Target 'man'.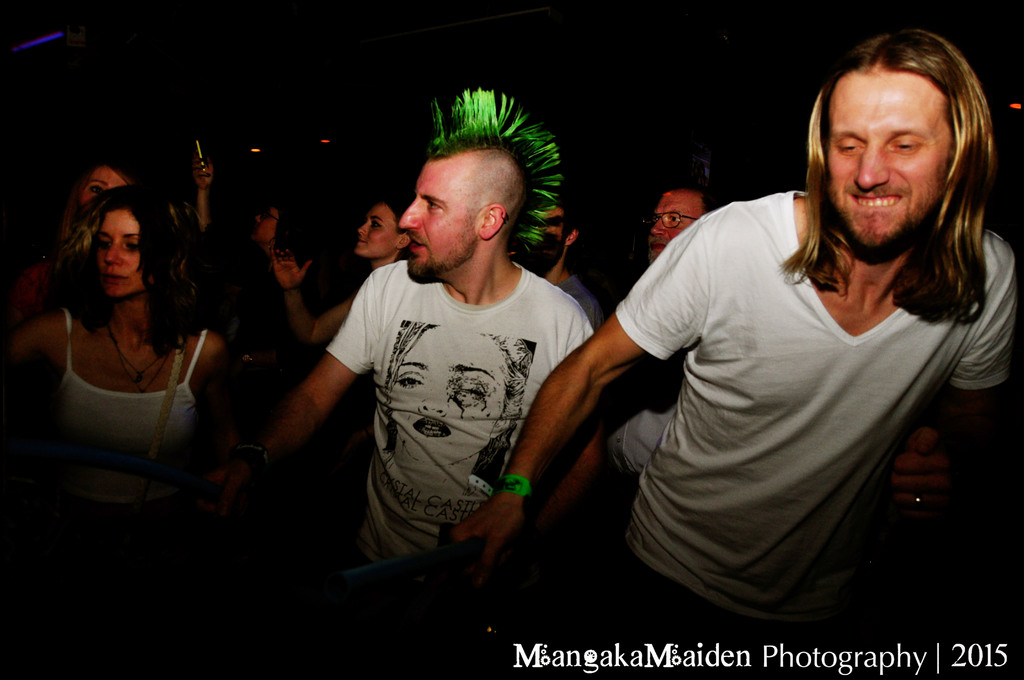
Target region: BBox(256, 125, 637, 607).
